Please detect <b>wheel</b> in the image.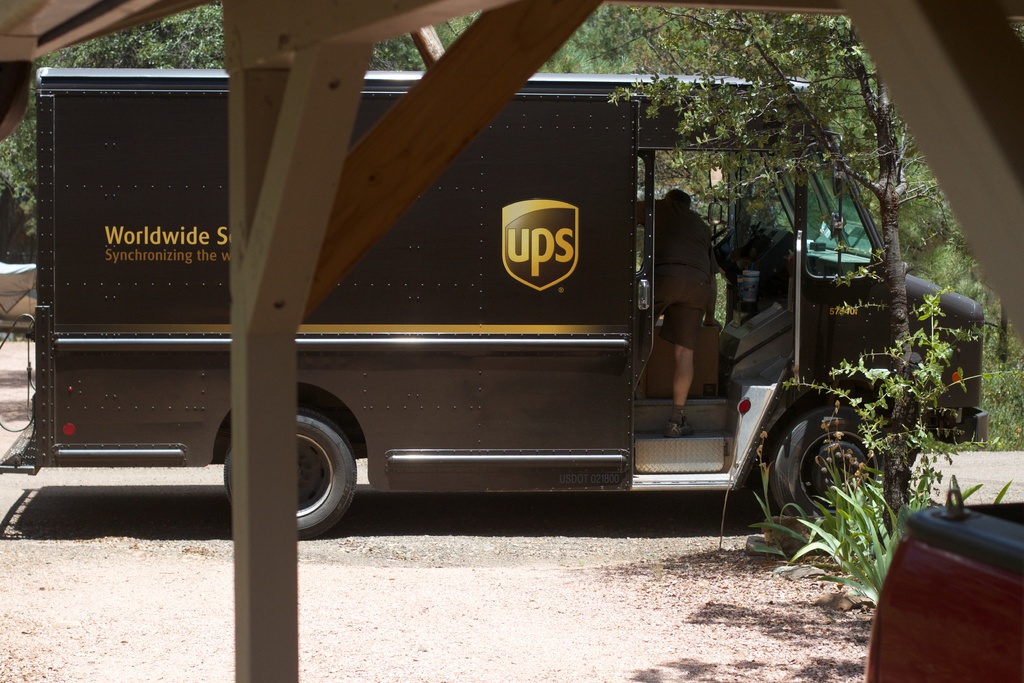
pyautogui.locateOnScreen(769, 408, 879, 522).
